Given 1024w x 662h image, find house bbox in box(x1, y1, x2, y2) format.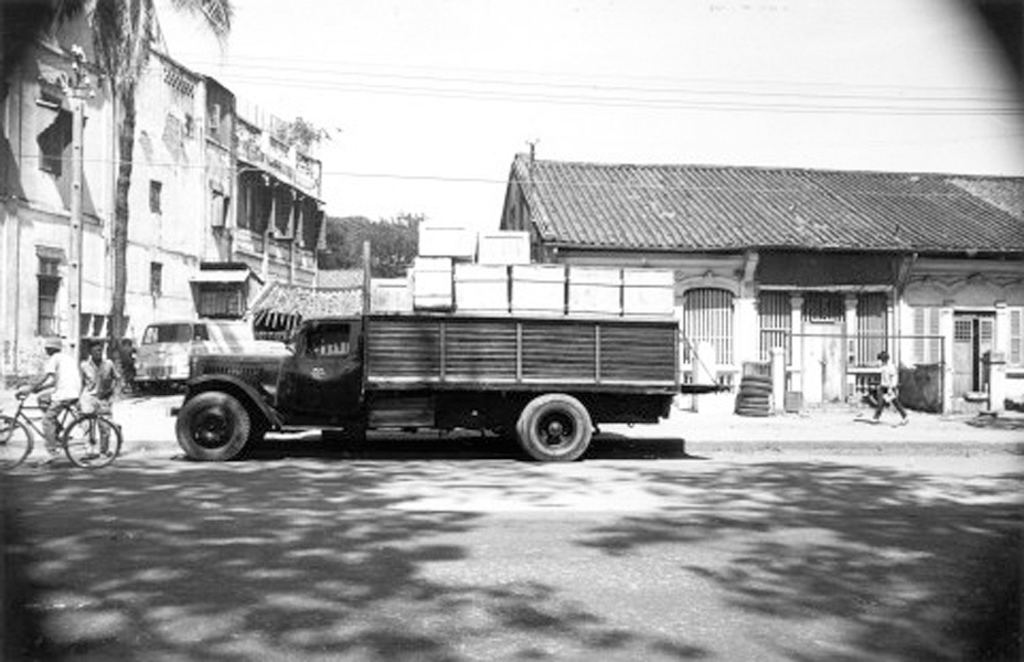
box(0, 0, 330, 402).
